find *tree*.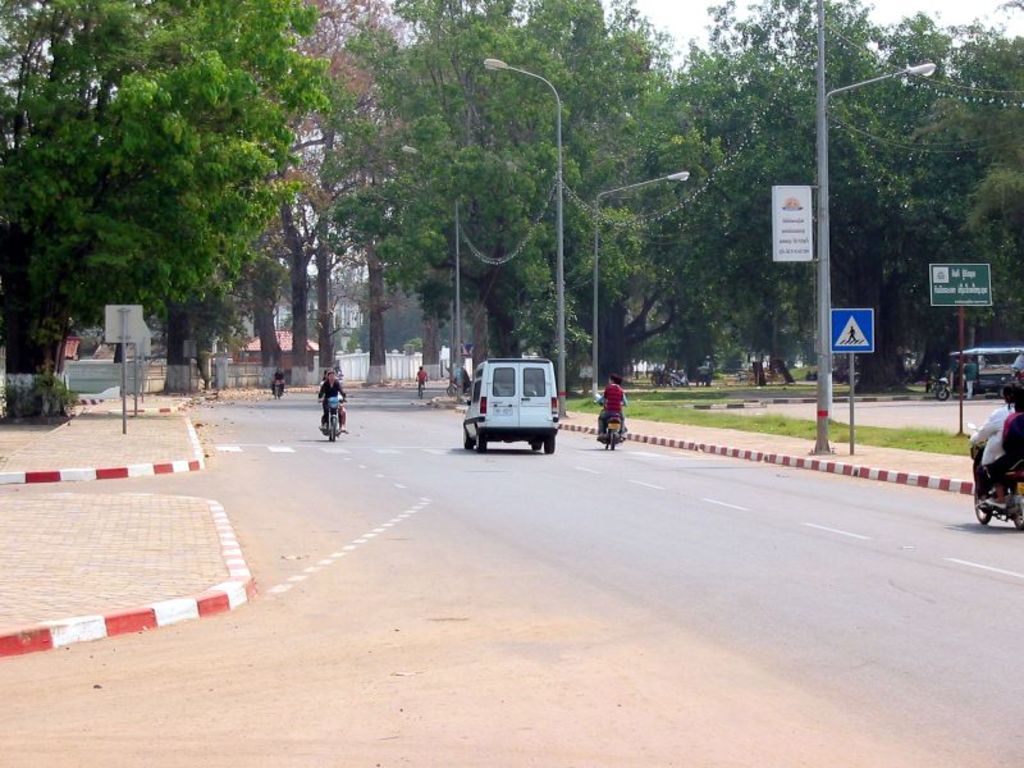
BBox(0, 0, 314, 384).
